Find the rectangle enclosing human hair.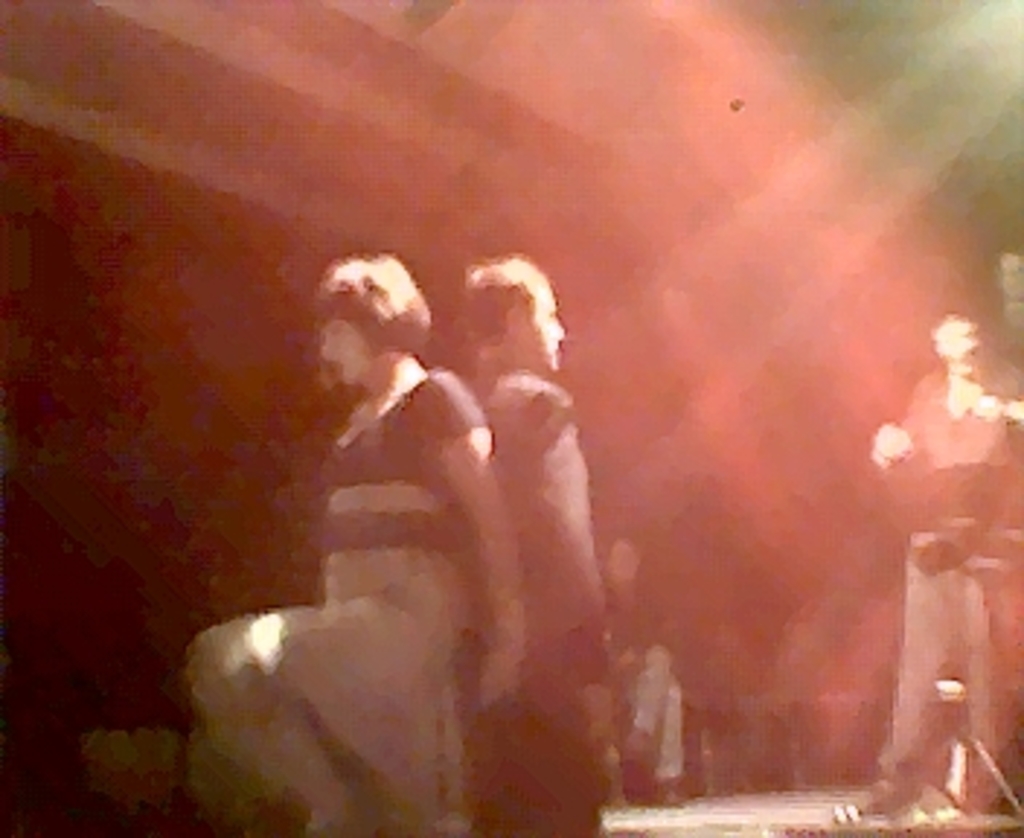
x1=460 y1=256 x2=541 y2=346.
